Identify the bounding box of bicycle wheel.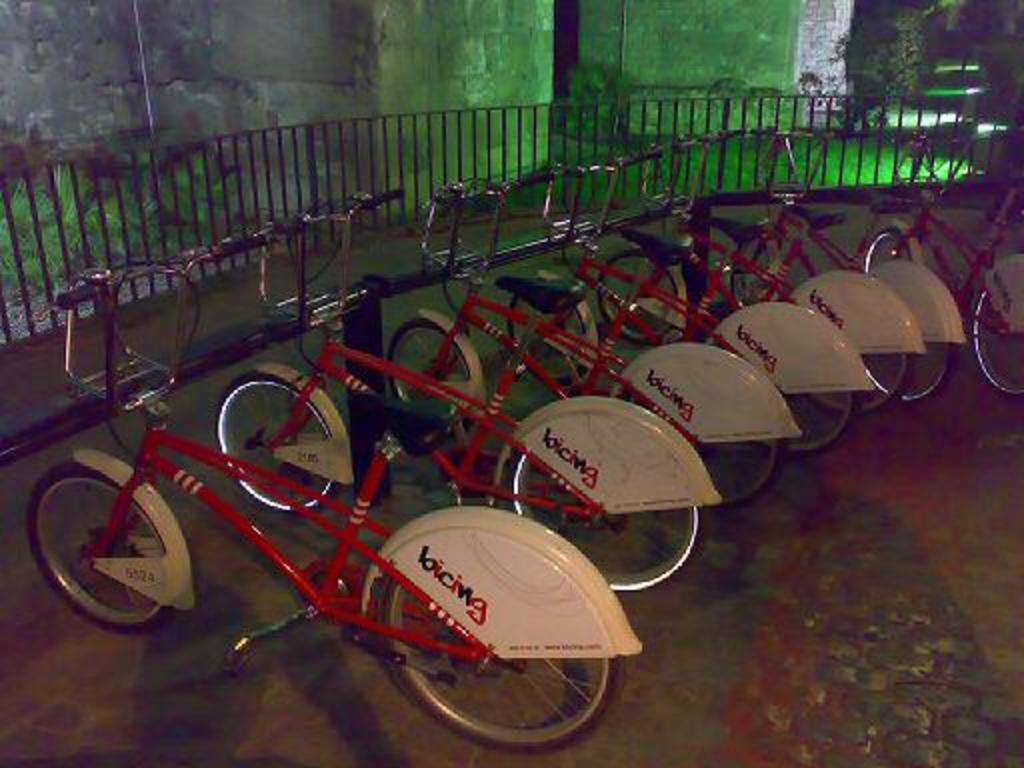
856/220/922/272.
